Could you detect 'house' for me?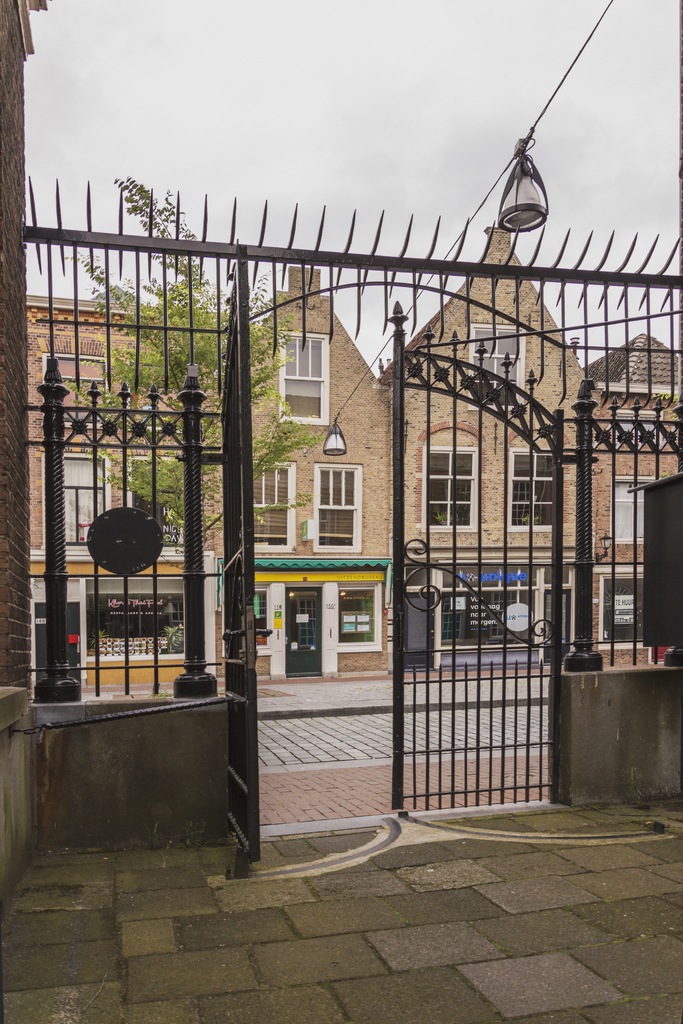
Detection result: [614, 325, 682, 643].
